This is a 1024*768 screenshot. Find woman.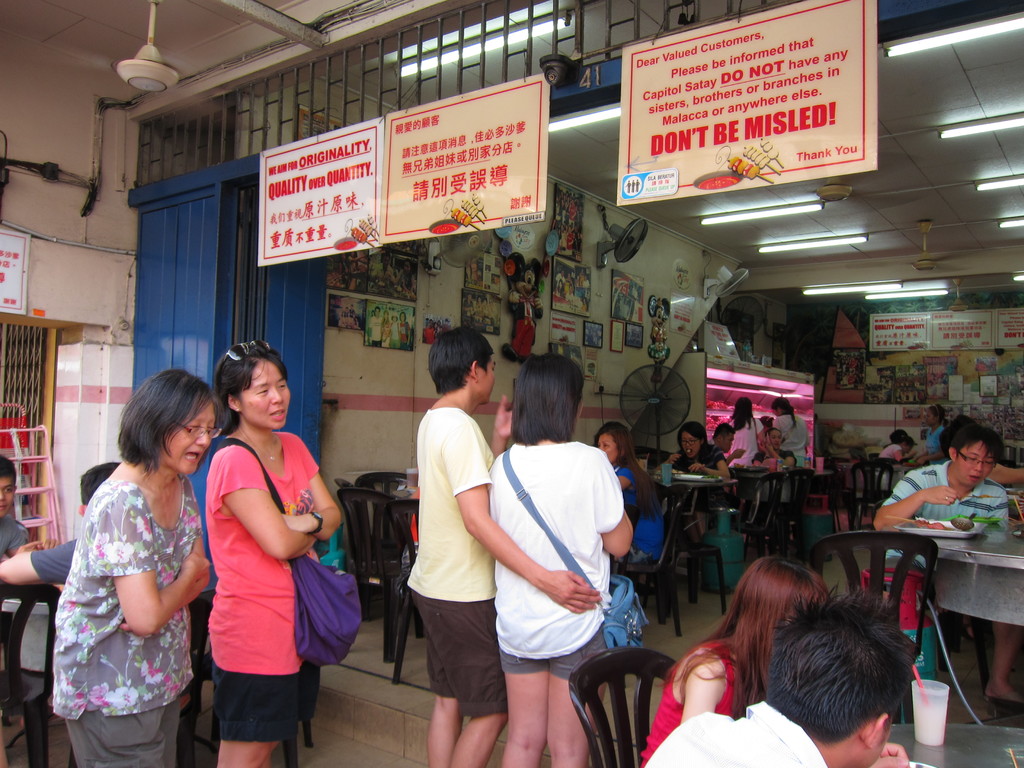
Bounding box: <region>908, 404, 945, 465</region>.
